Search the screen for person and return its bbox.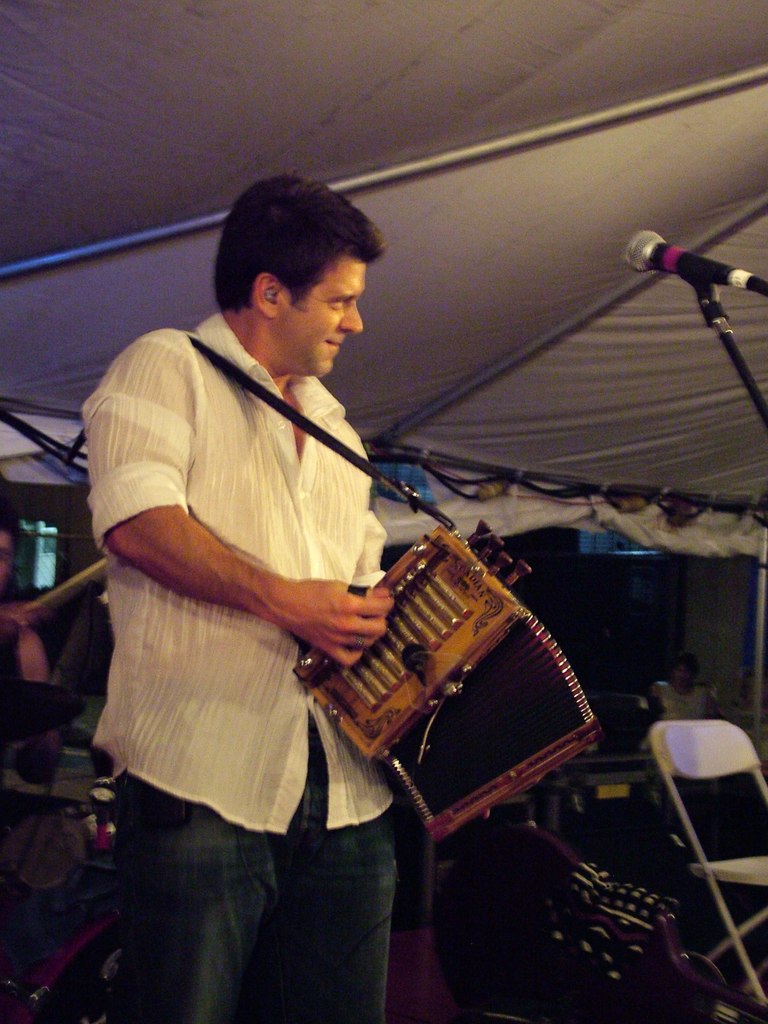
Found: l=97, t=151, r=550, b=1002.
